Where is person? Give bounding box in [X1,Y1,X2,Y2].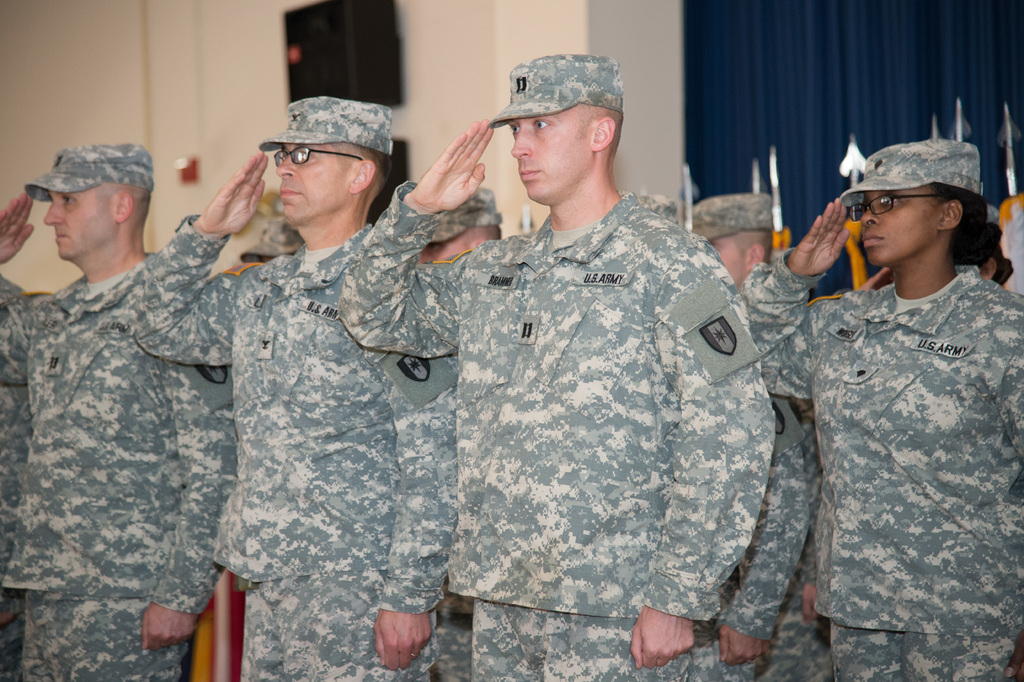
[414,188,505,262].
